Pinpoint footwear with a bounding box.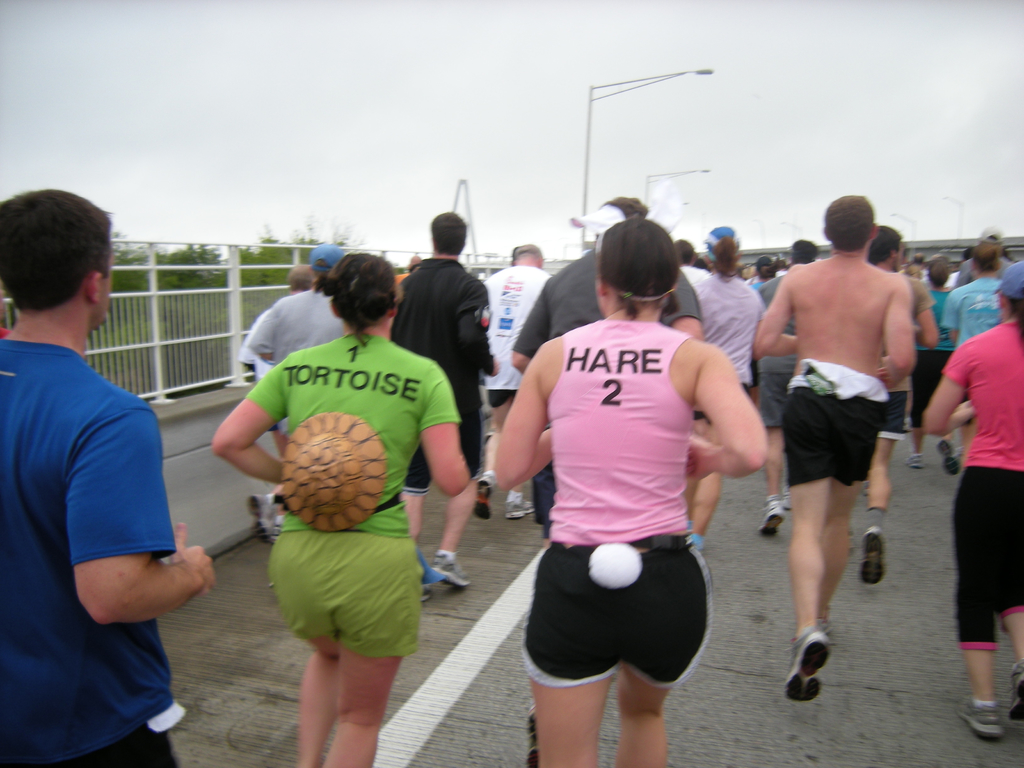
(957,705,1006,742).
